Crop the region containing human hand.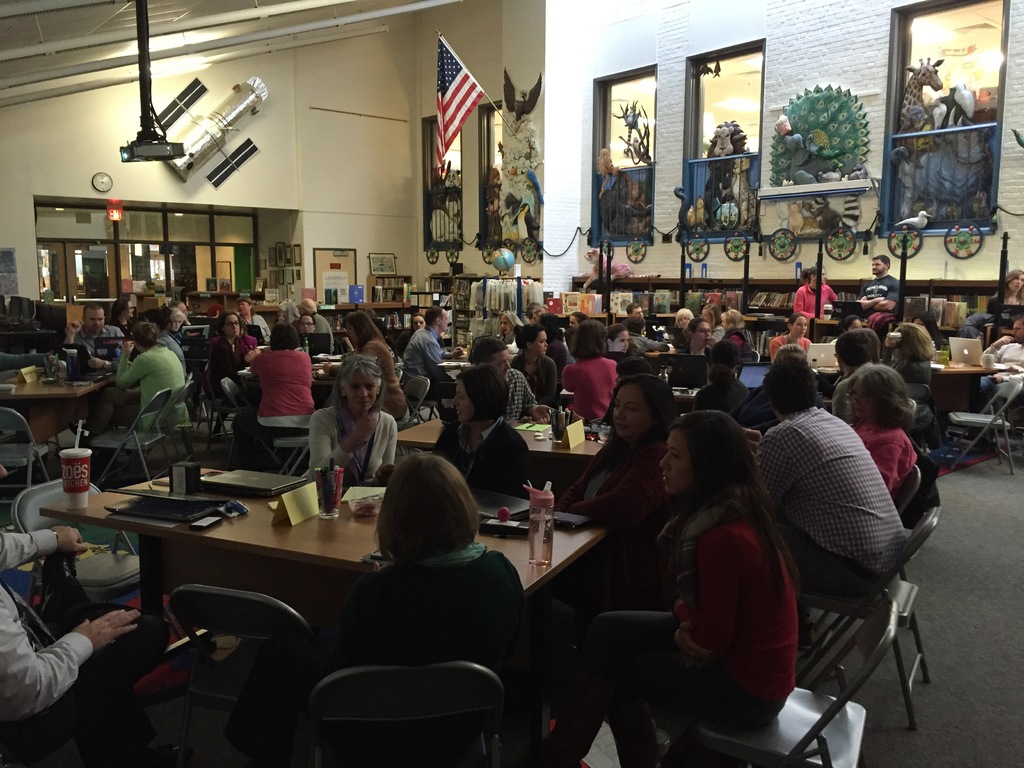
Crop region: rect(72, 603, 141, 655).
